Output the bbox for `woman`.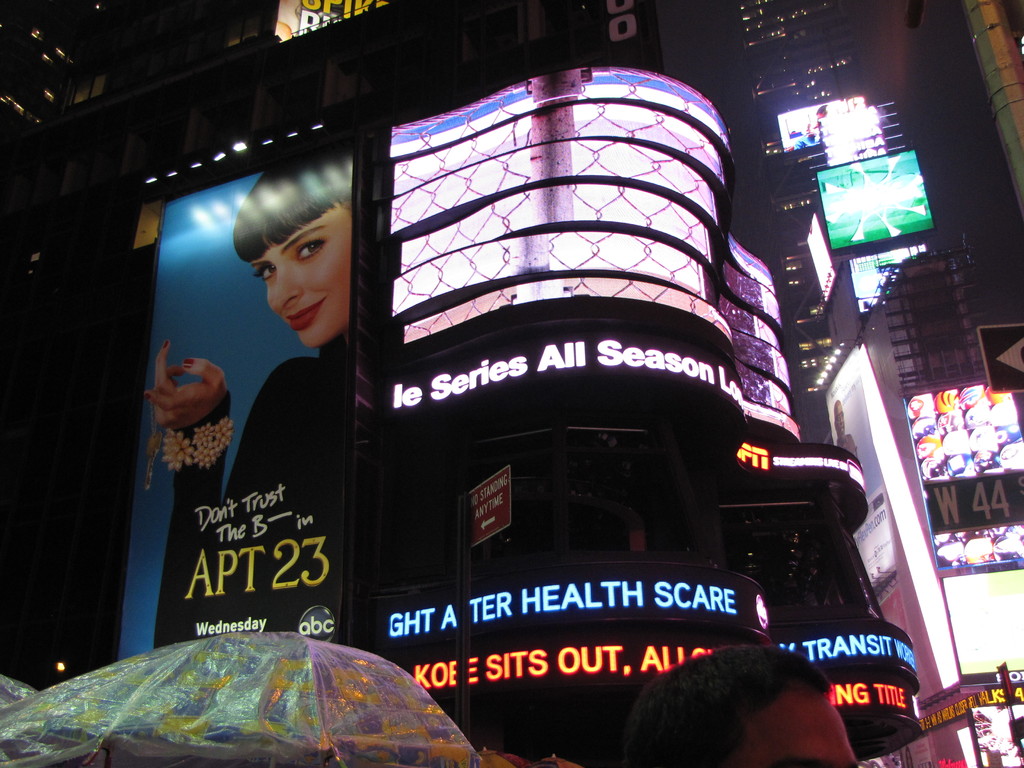
[146,156,353,646].
